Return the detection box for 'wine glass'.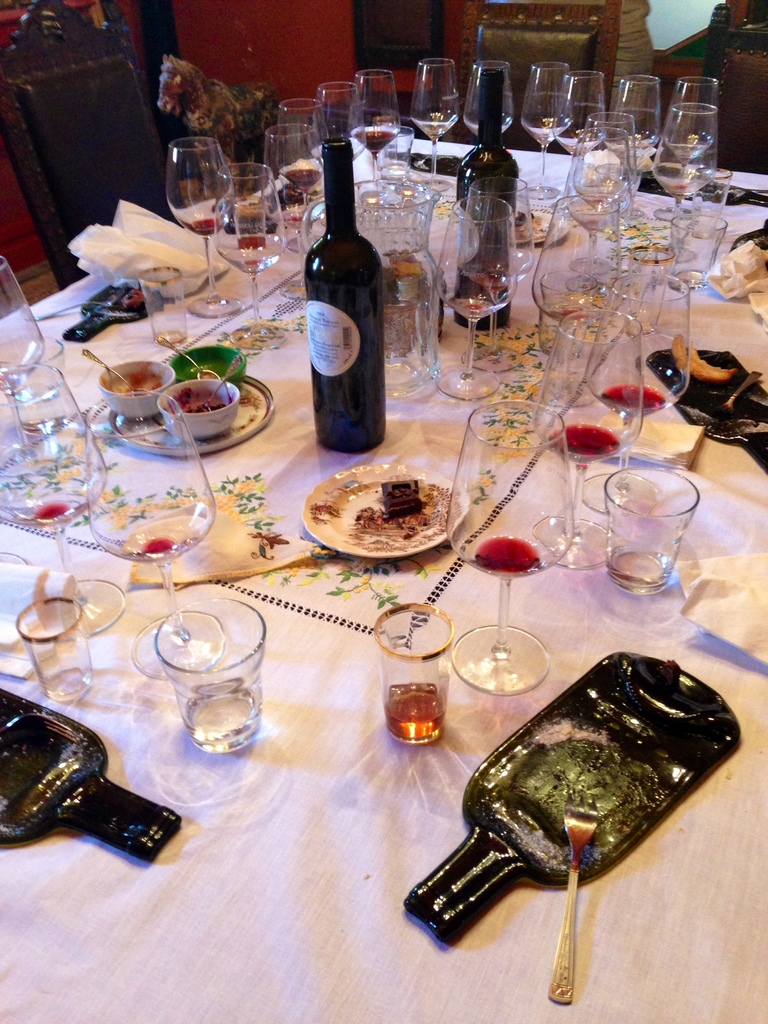
(left=84, top=390, right=217, bottom=683).
